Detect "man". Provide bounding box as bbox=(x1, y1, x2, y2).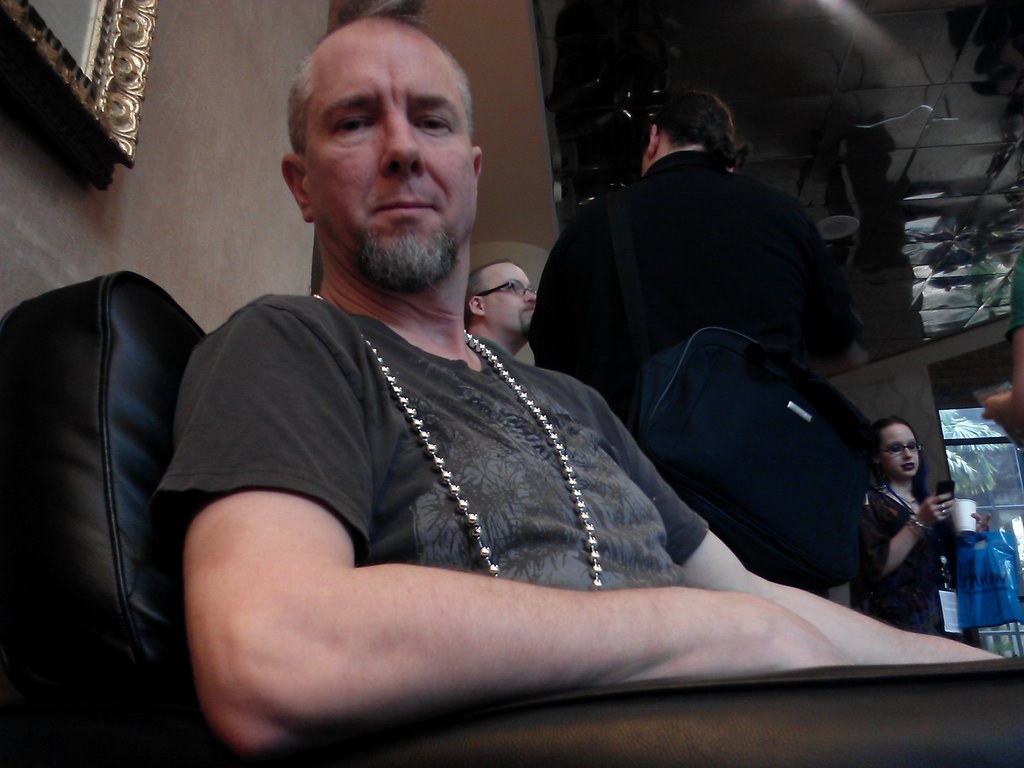
bbox=(525, 88, 842, 431).
